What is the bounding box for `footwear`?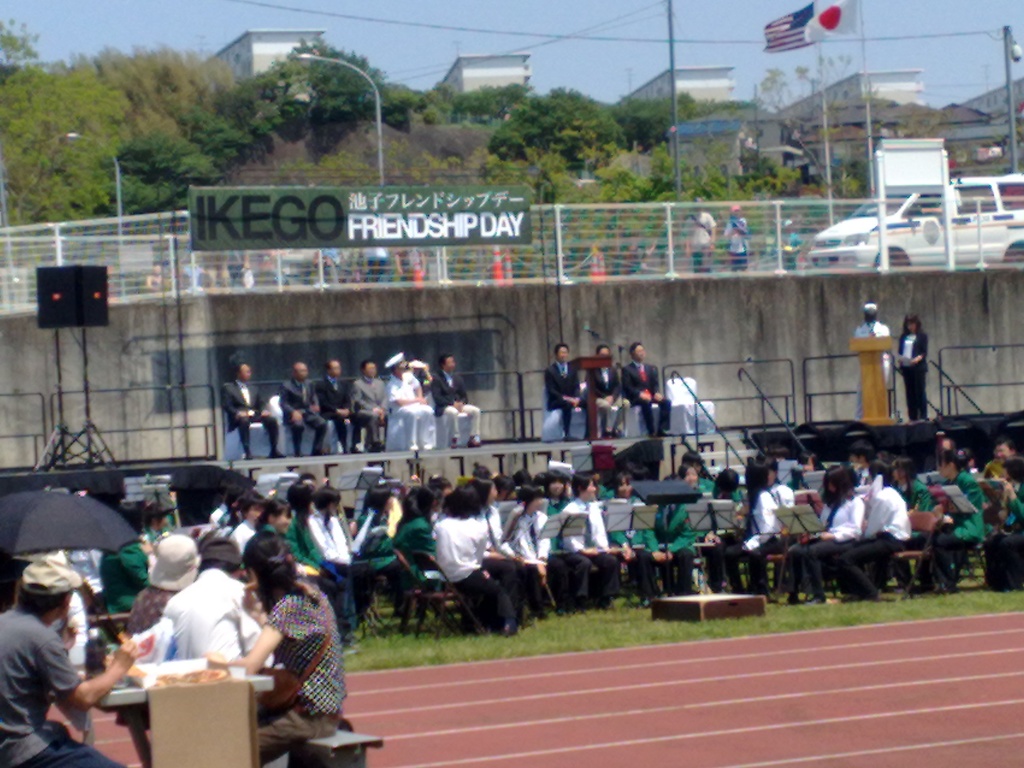
bbox(646, 431, 655, 437).
